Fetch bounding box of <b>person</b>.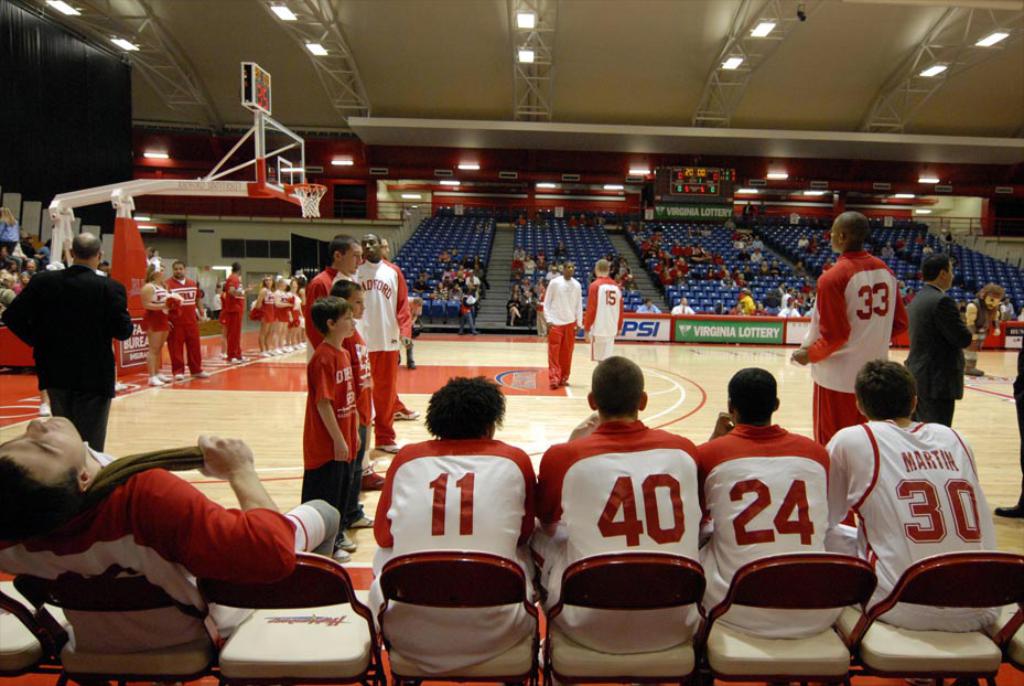
Bbox: rect(828, 355, 1000, 632).
